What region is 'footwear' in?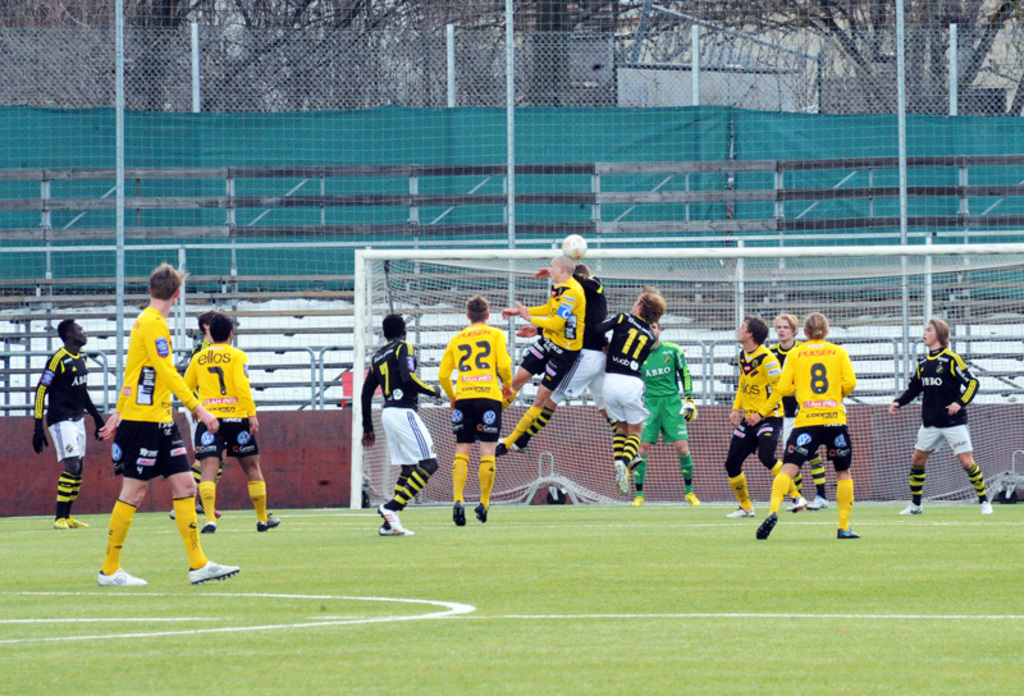
833, 527, 867, 537.
